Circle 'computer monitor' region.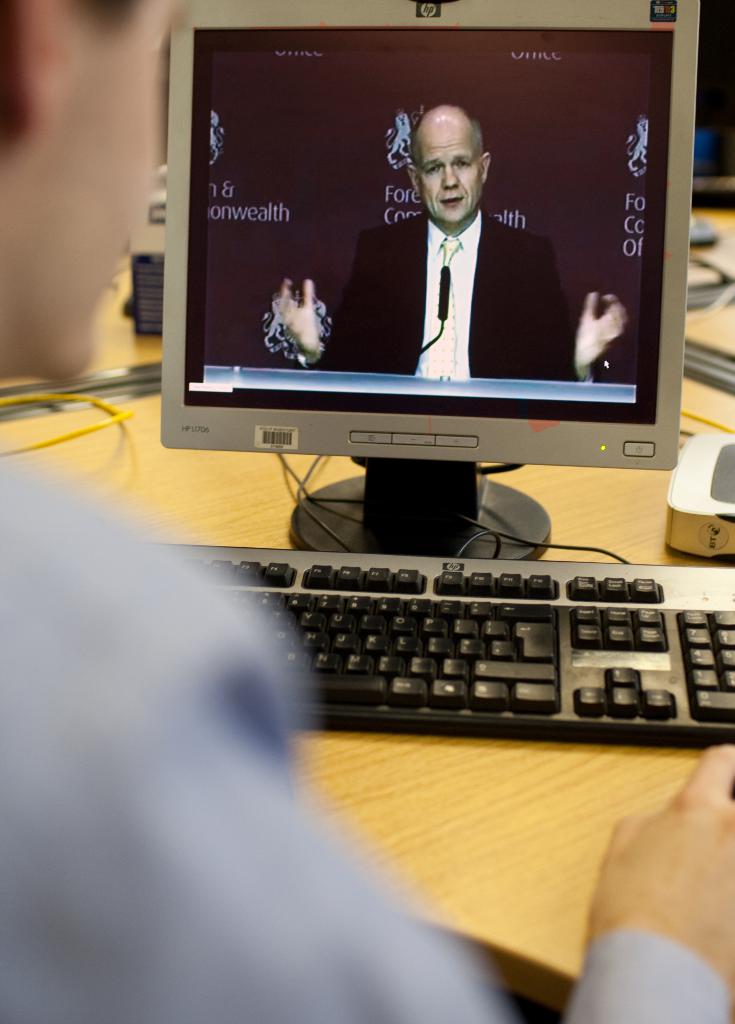
Region: (163, 6, 701, 547).
